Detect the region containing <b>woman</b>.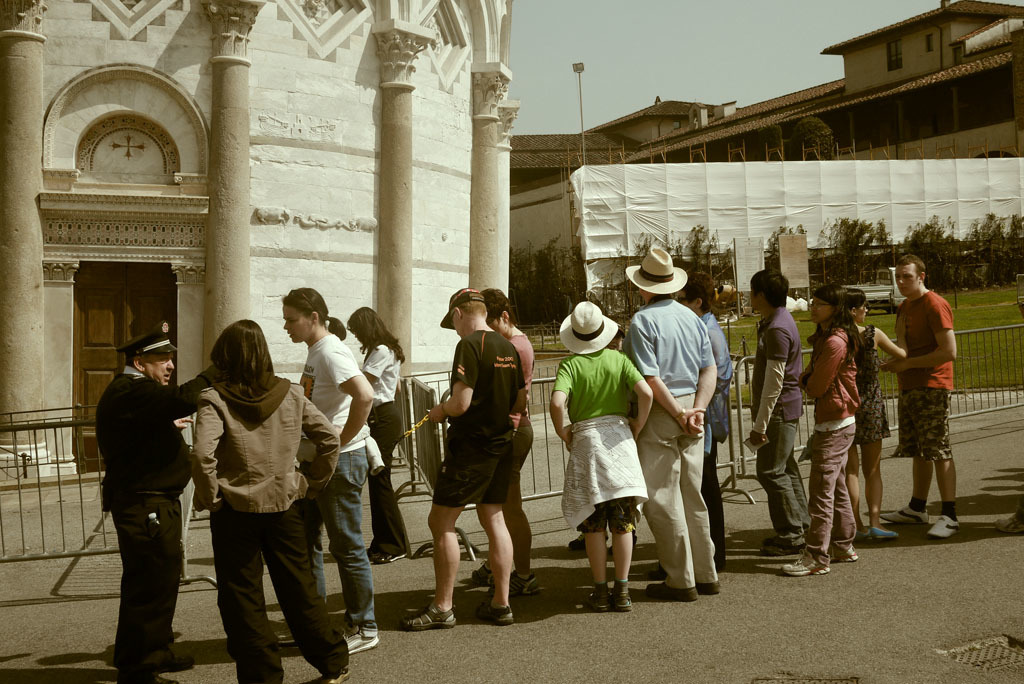
777:283:863:576.
